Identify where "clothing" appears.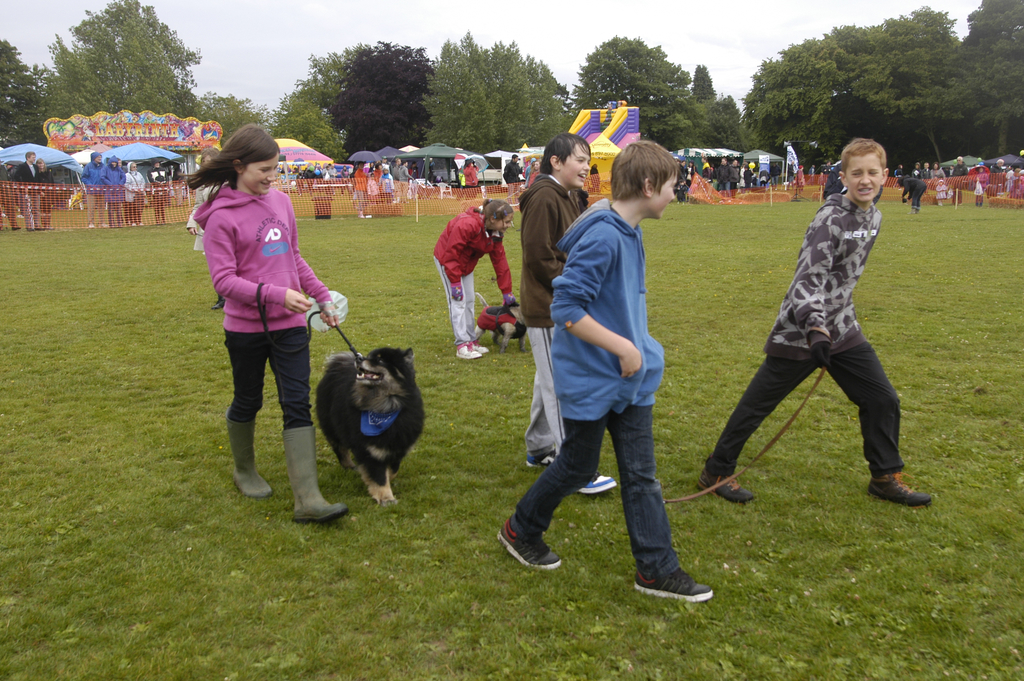
Appears at select_region(704, 155, 728, 196).
